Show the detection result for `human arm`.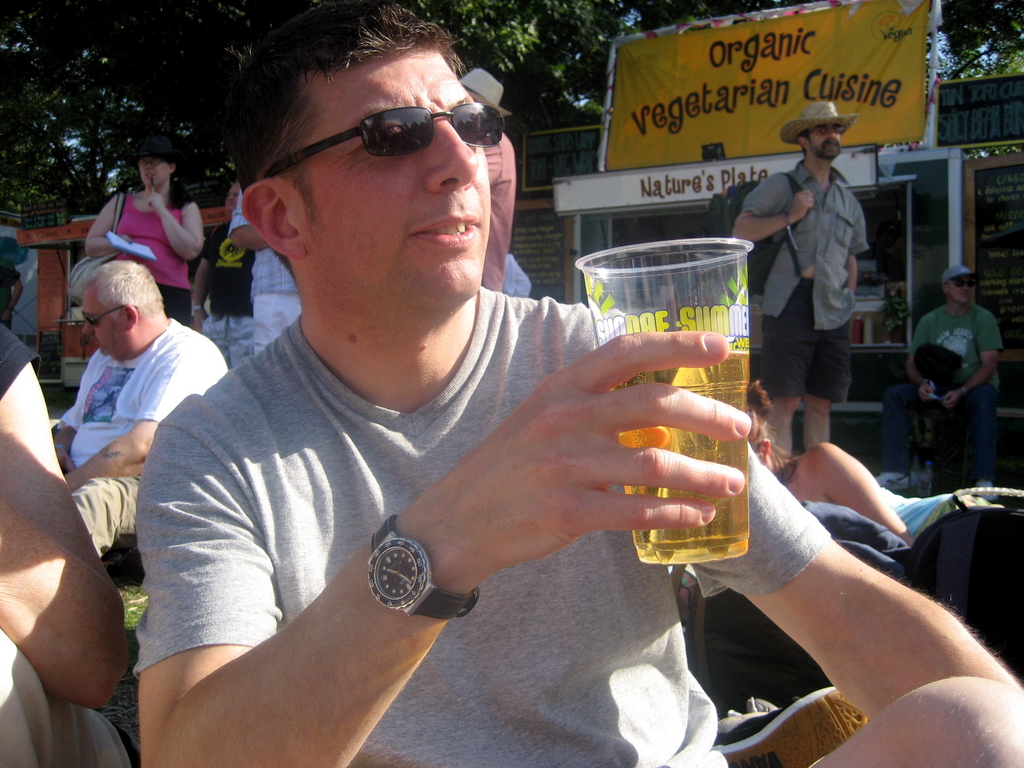
locate(225, 184, 269, 250).
